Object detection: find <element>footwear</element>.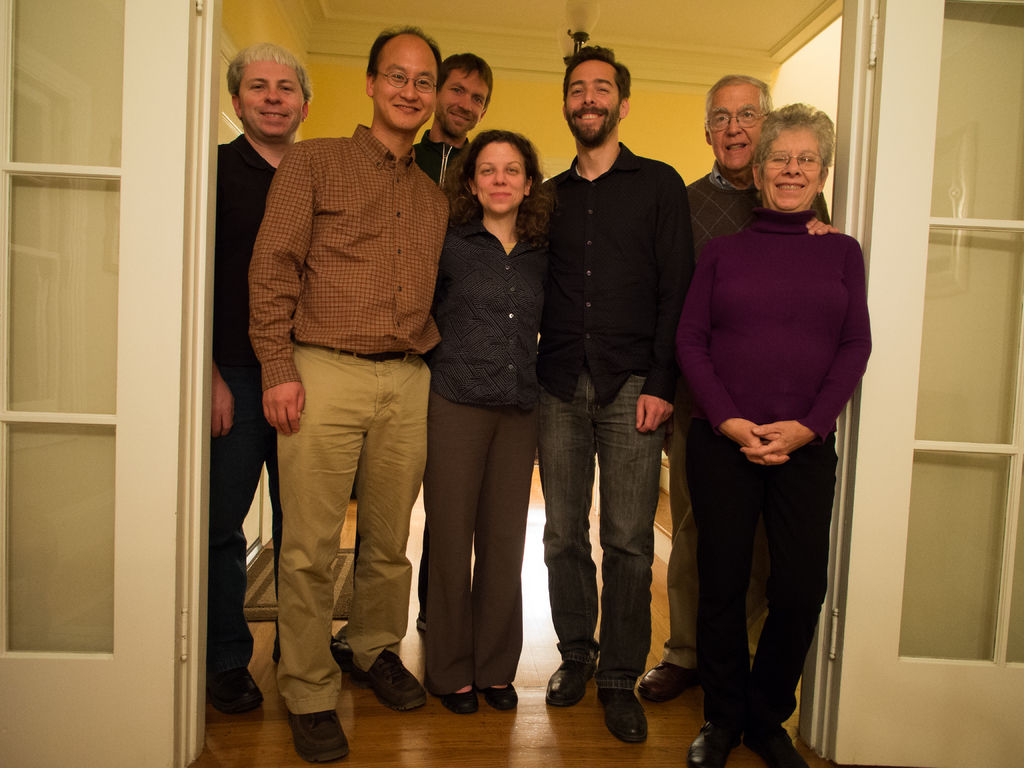
442:685:474:712.
